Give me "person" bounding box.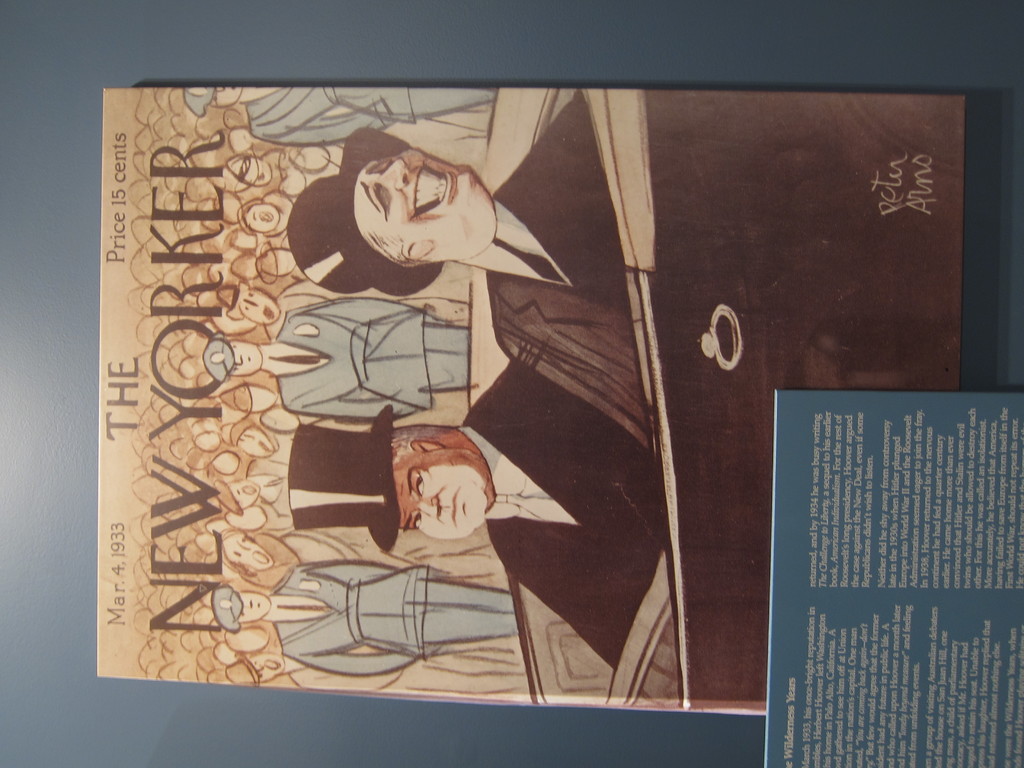
l=287, t=348, r=671, b=676.
